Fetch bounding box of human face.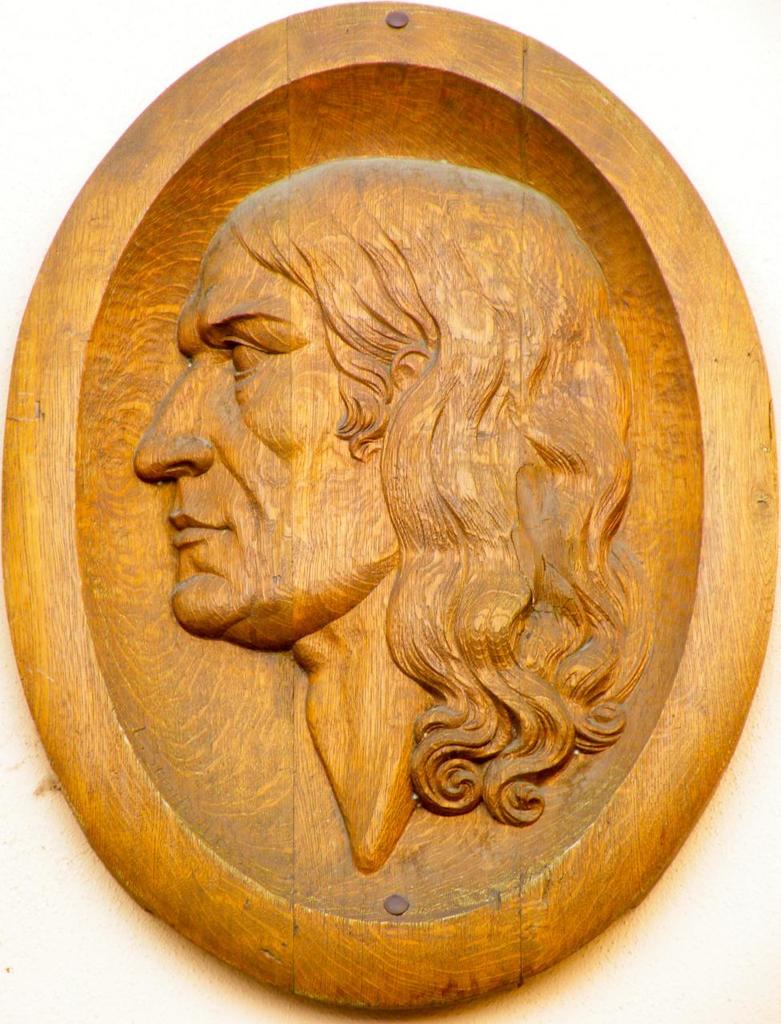
Bbox: <box>127,220,396,660</box>.
